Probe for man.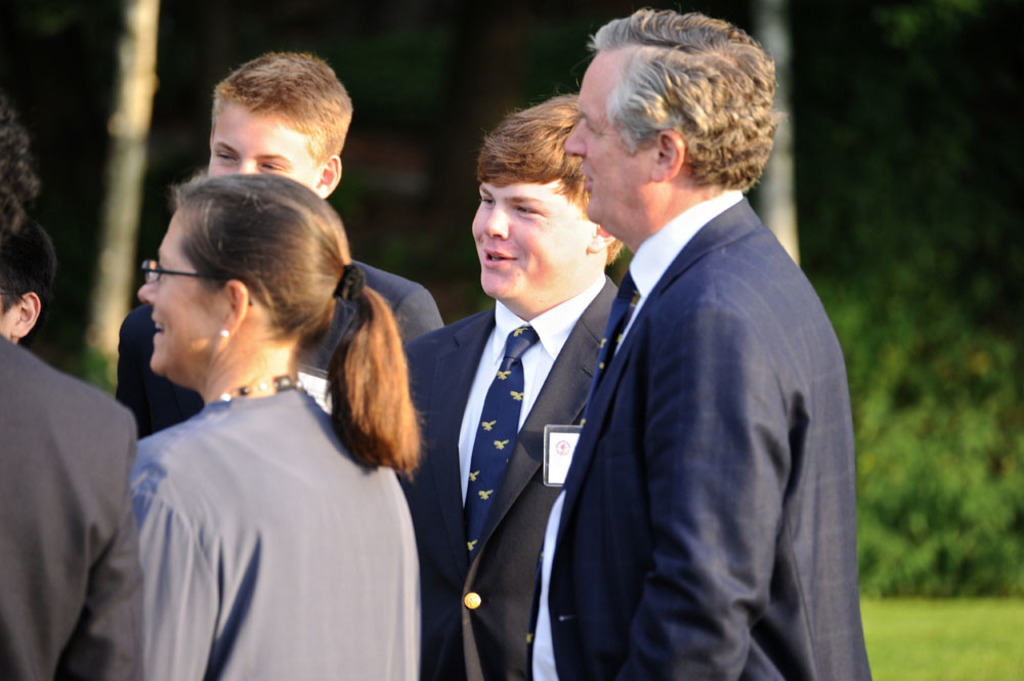
Probe result: [0,185,146,680].
